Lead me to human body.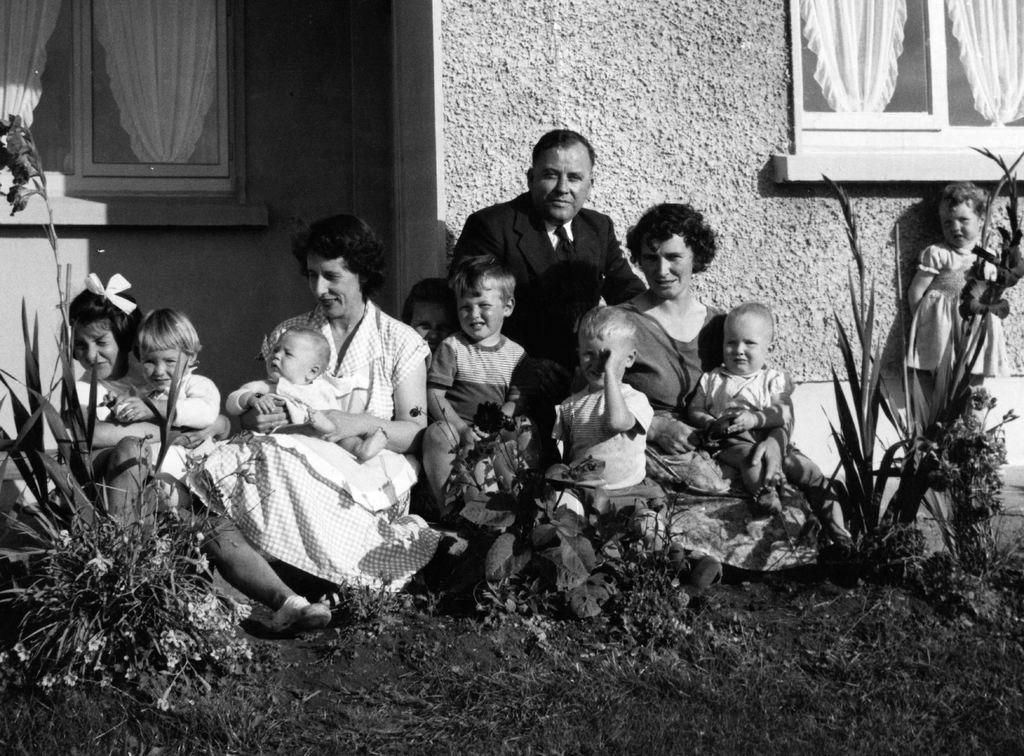
Lead to 428 330 534 495.
